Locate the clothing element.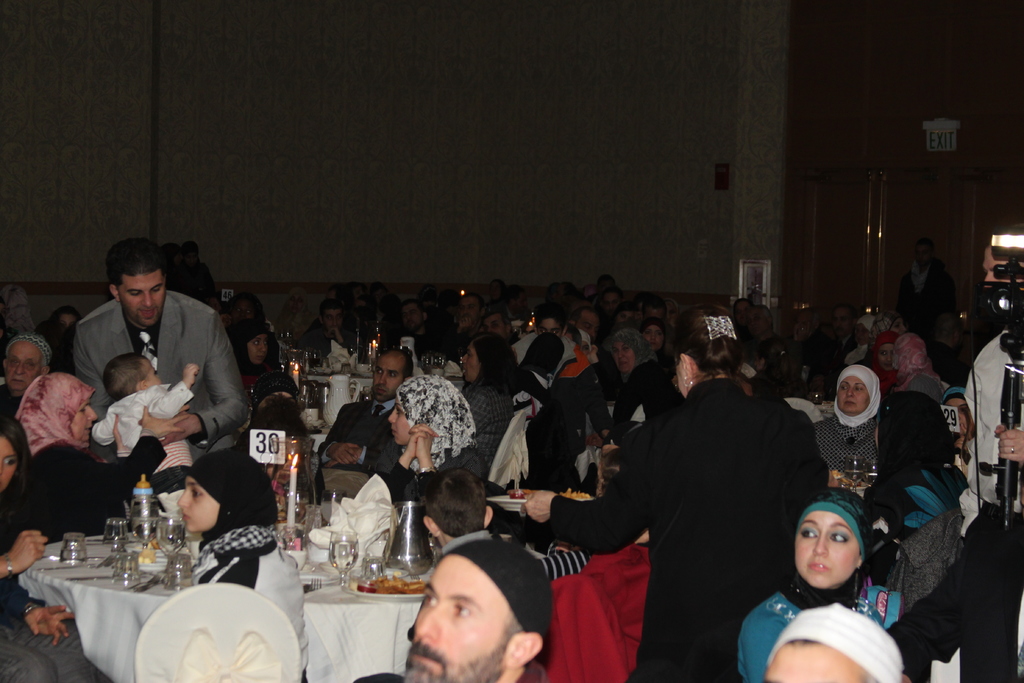
Element bbox: [left=798, top=336, right=832, bottom=397].
